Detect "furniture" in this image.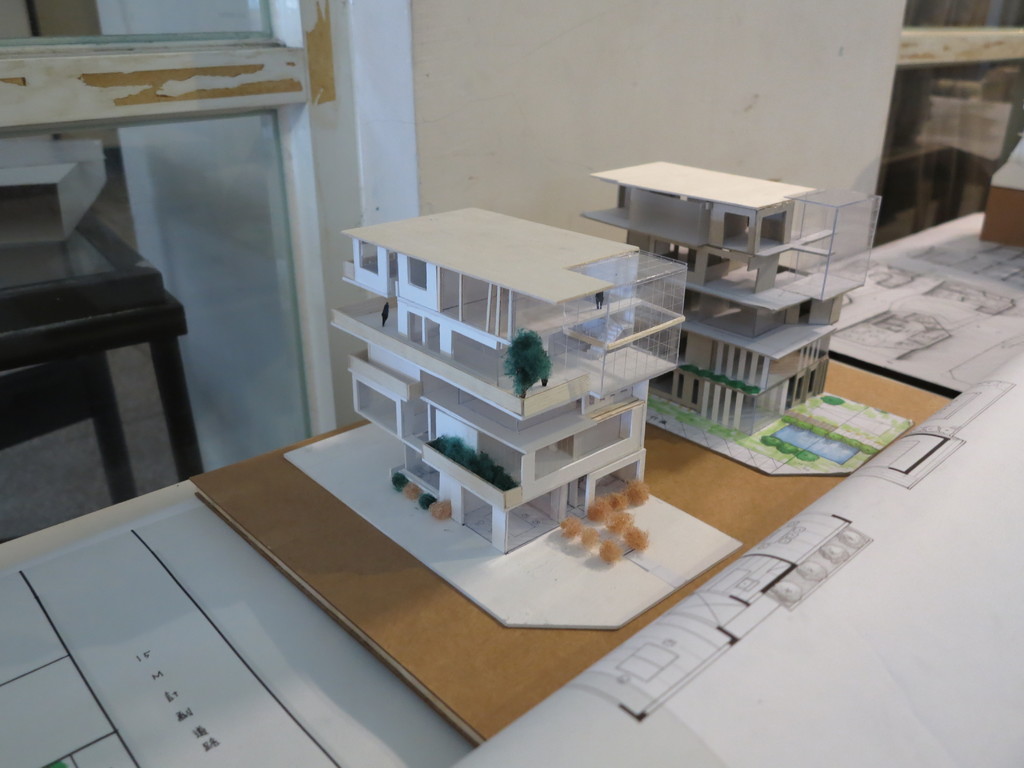
Detection: bbox=[0, 213, 212, 479].
